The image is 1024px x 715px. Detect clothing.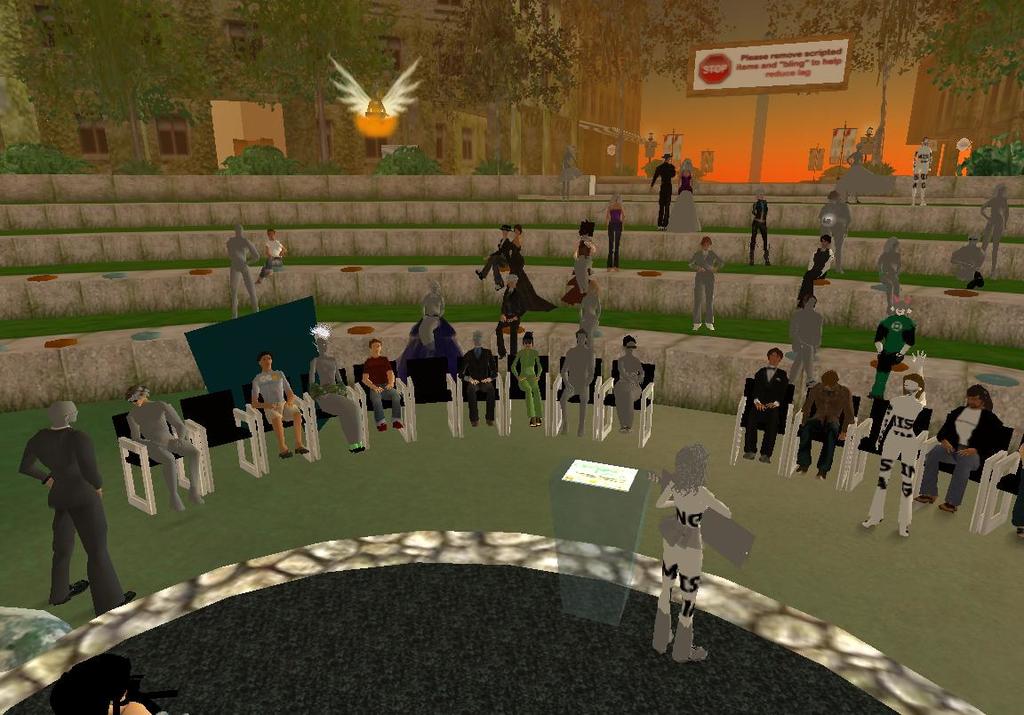
Detection: rect(512, 336, 552, 421).
